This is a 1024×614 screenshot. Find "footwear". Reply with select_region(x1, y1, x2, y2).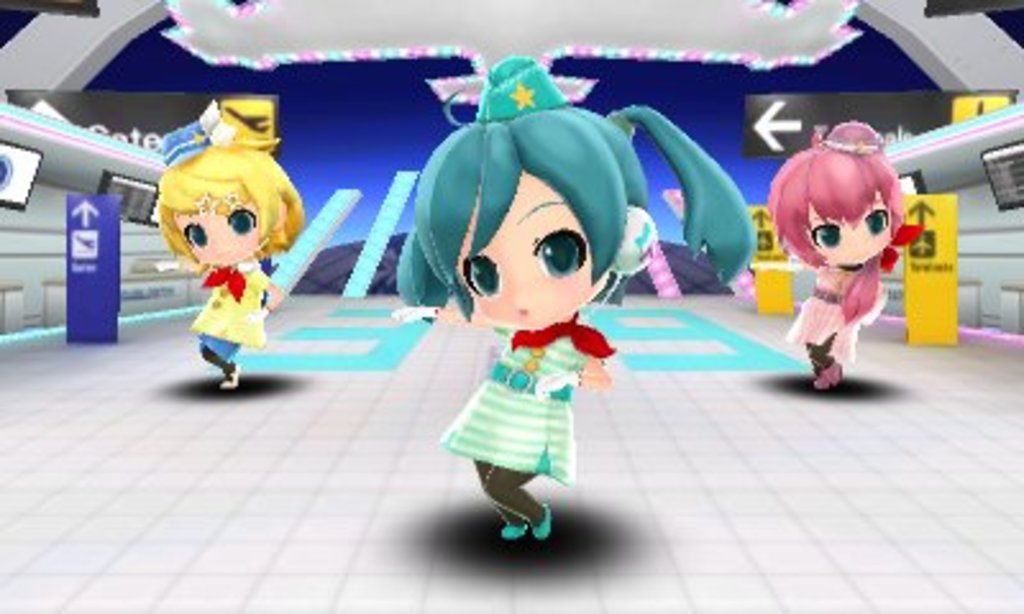
select_region(502, 524, 530, 540).
